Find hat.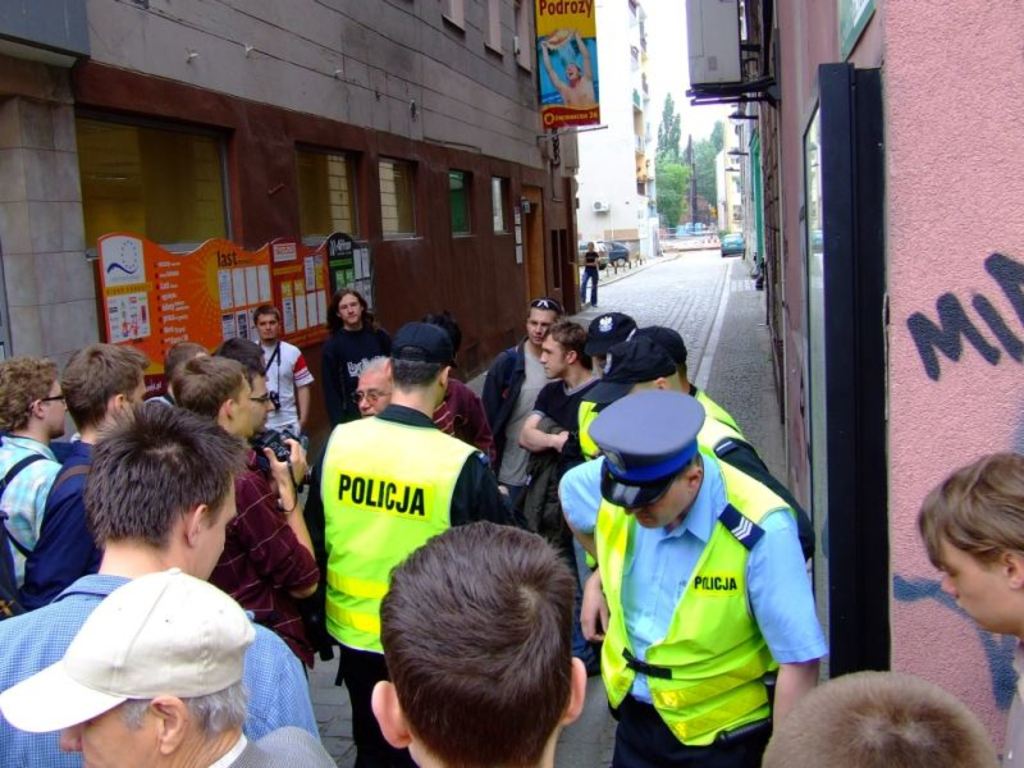
[left=584, top=334, right=684, bottom=404].
